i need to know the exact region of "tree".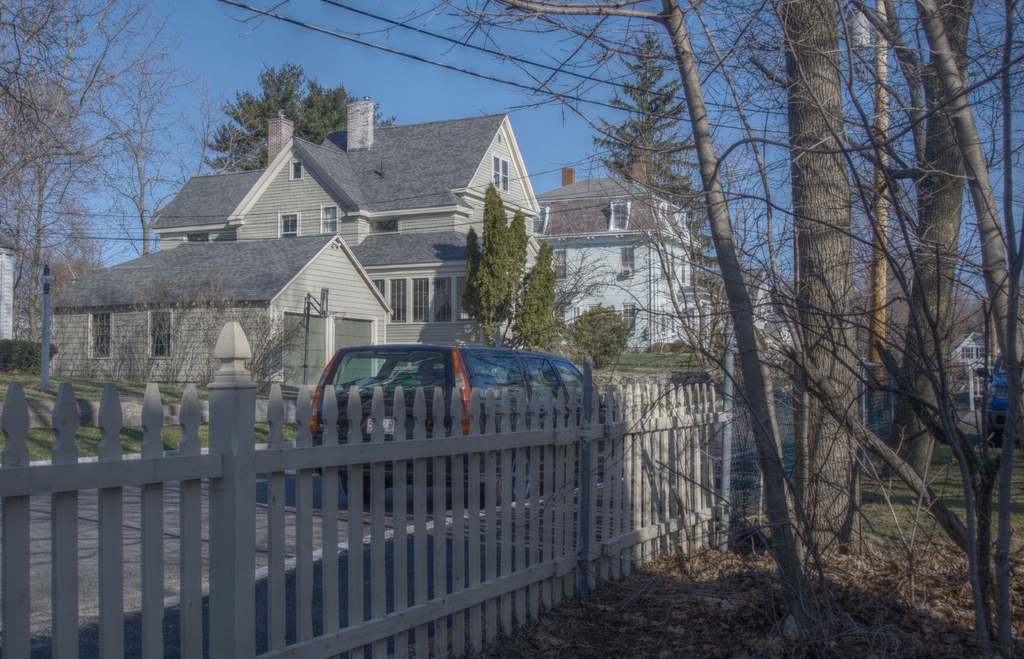
Region: bbox=[590, 25, 702, 206].
